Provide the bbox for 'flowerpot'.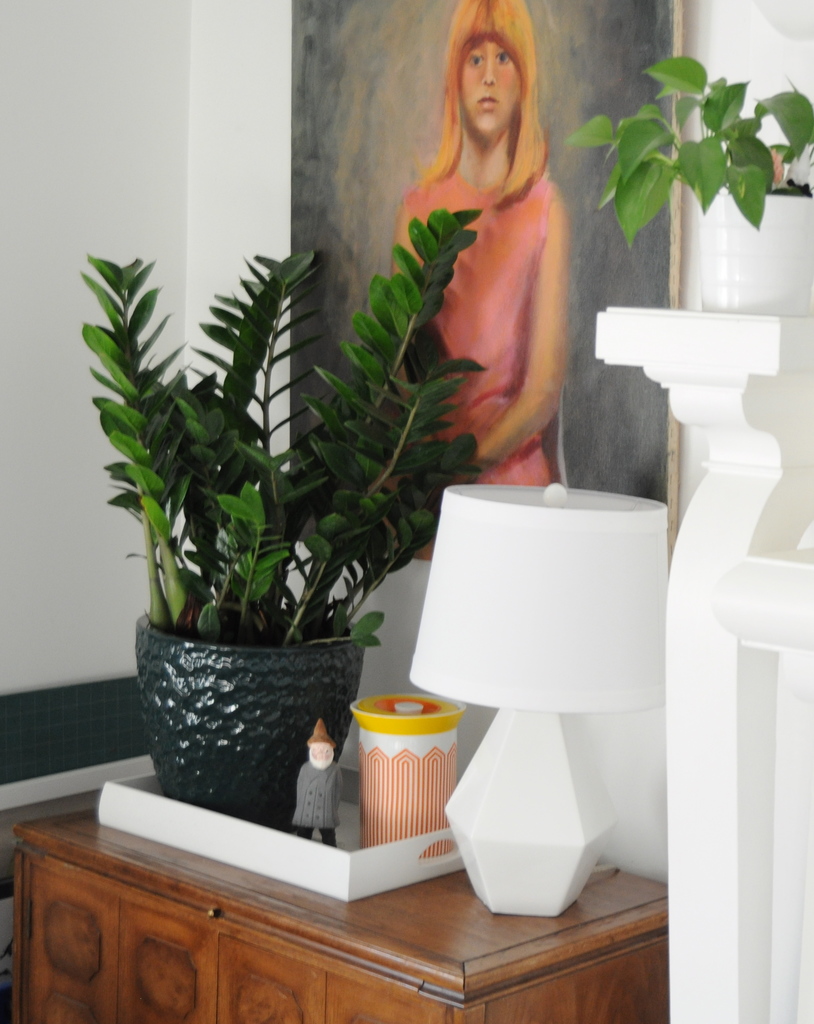
l=133, t=608, r=367, b=831.
